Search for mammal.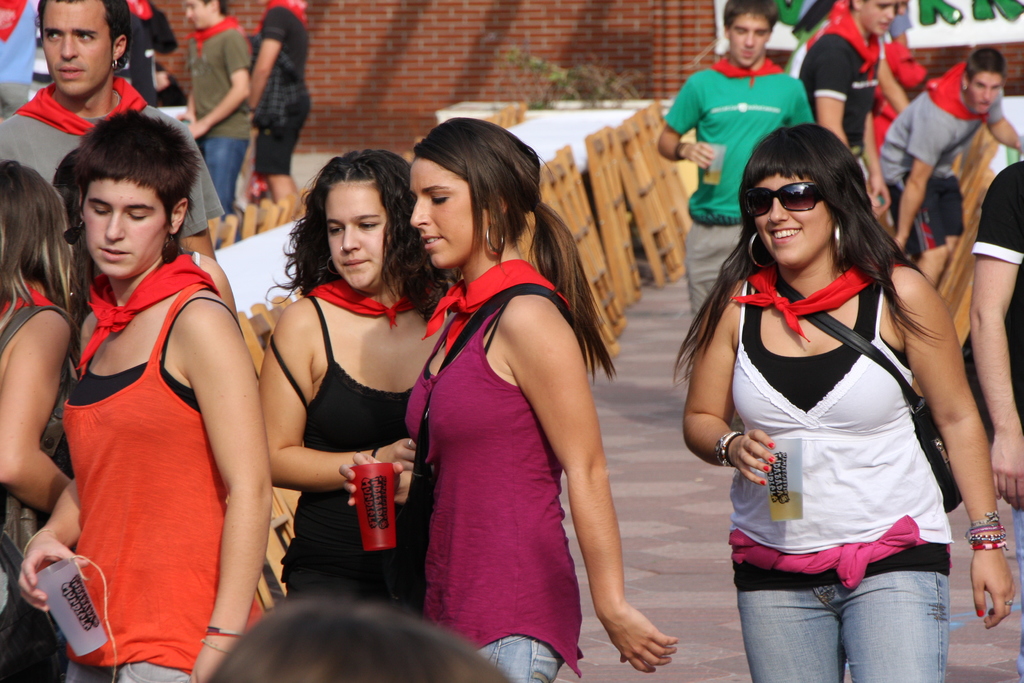
Found at 975,158,1023,681.
